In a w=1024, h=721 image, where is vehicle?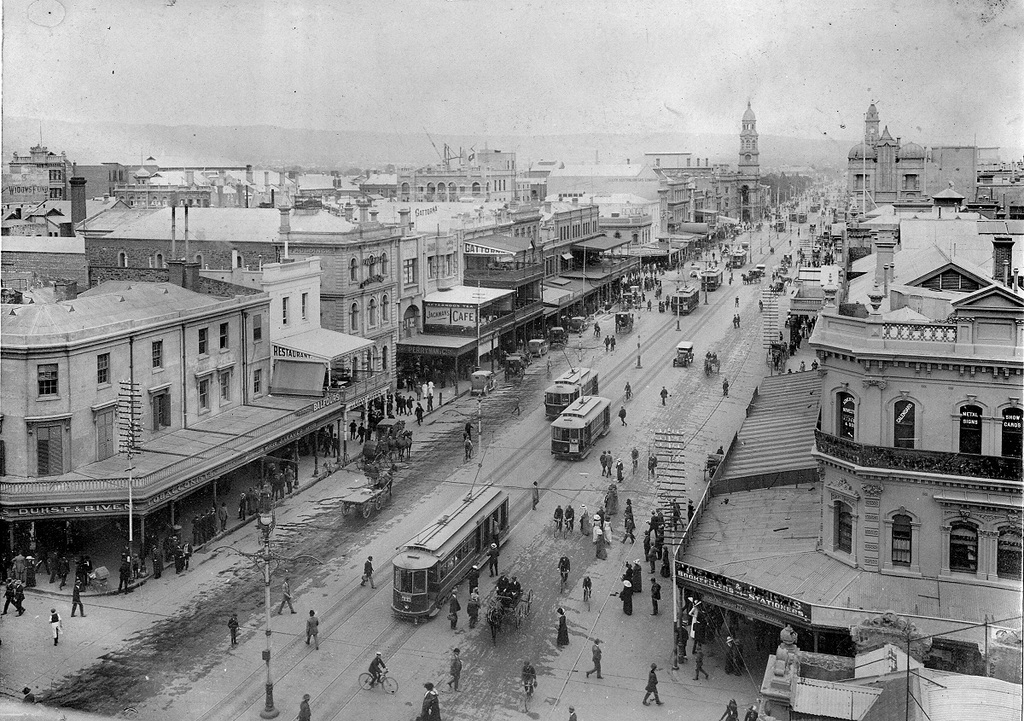
locate(671, 342, 699, 366).
